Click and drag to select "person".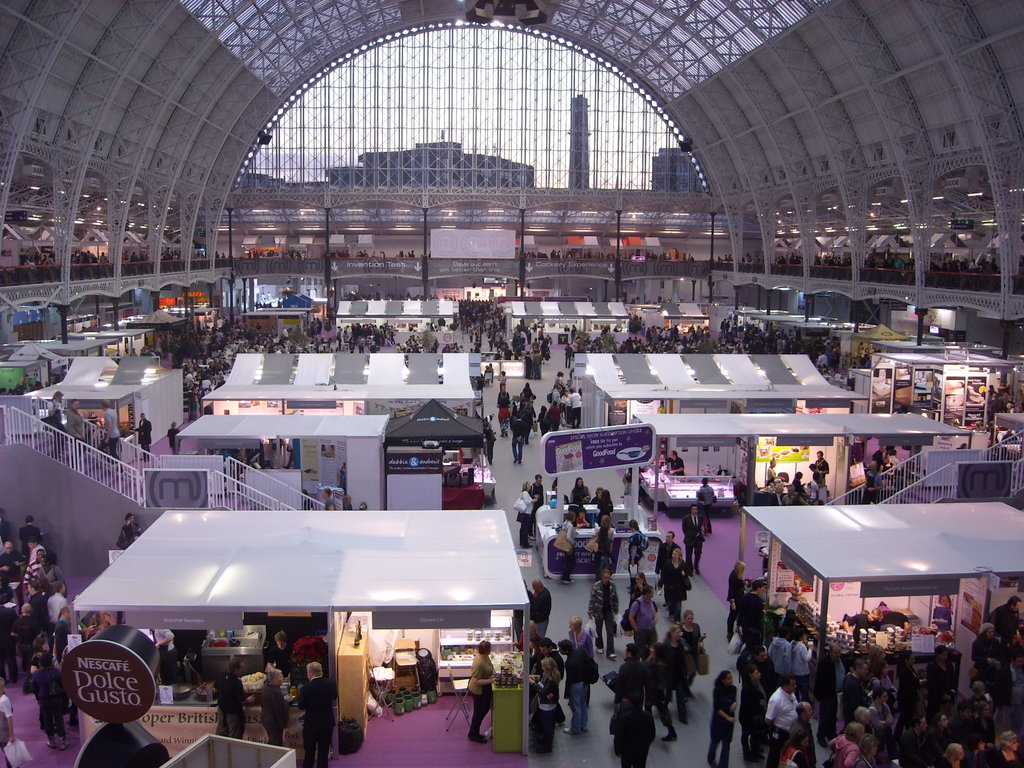
Selection: 644/640/678/740.
